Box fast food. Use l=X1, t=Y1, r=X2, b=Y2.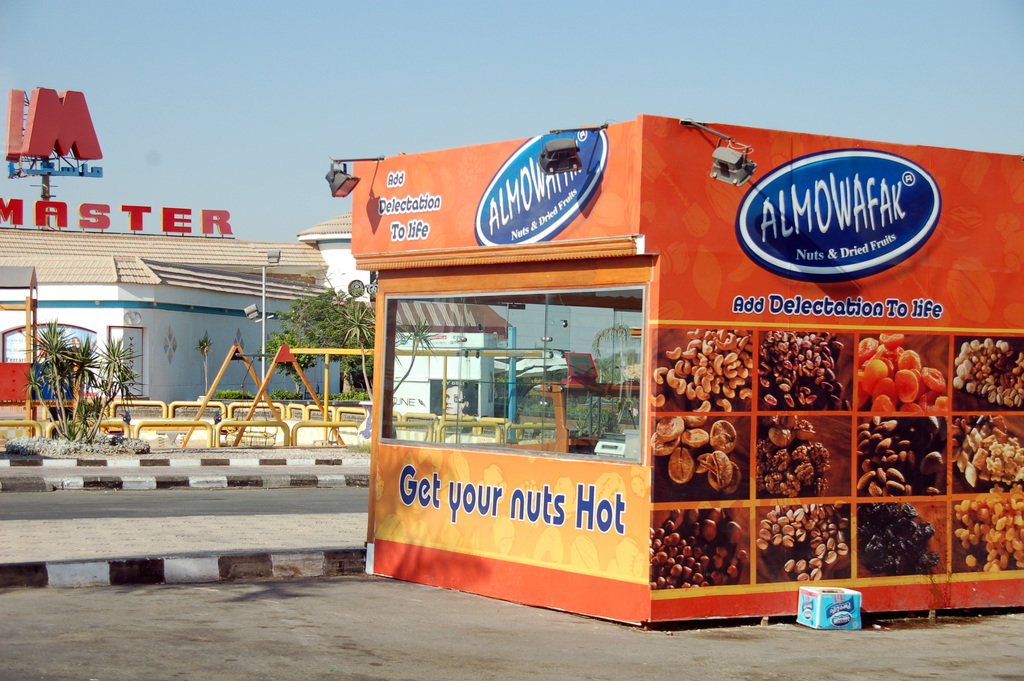
l=946, t=423, r=1023, b=488.
